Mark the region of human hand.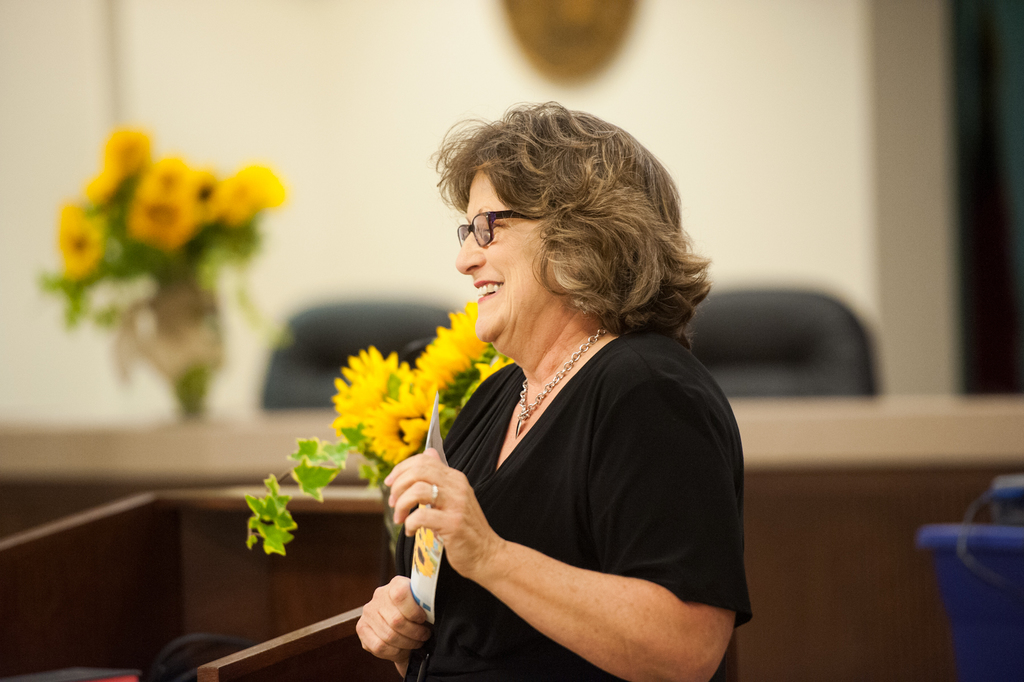
Region: Rect(385, 449, 495, 580).
